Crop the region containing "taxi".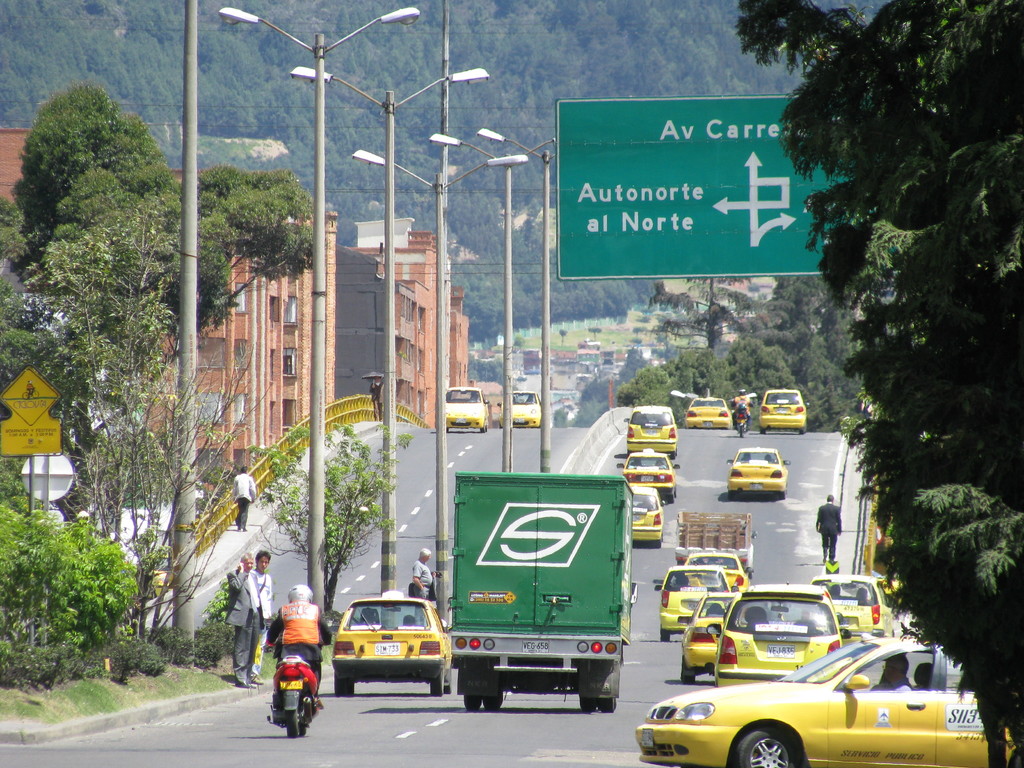
Crop region: bbox=(334, 589, 452, 696).
